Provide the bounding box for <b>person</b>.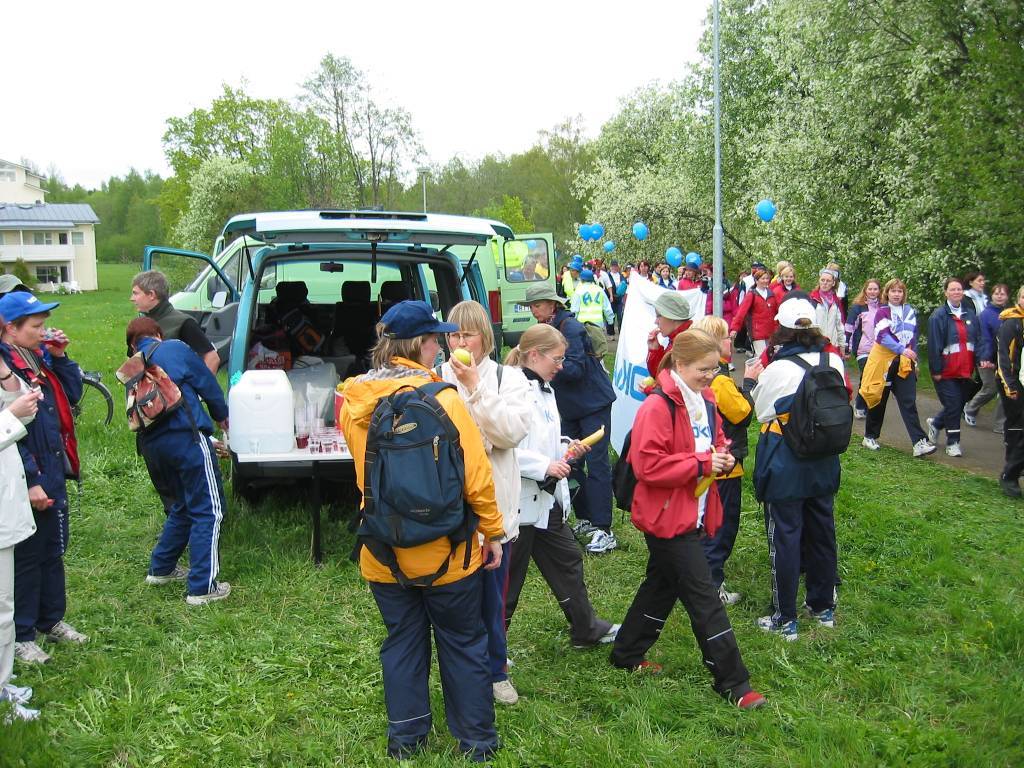
121 319 238 608.
